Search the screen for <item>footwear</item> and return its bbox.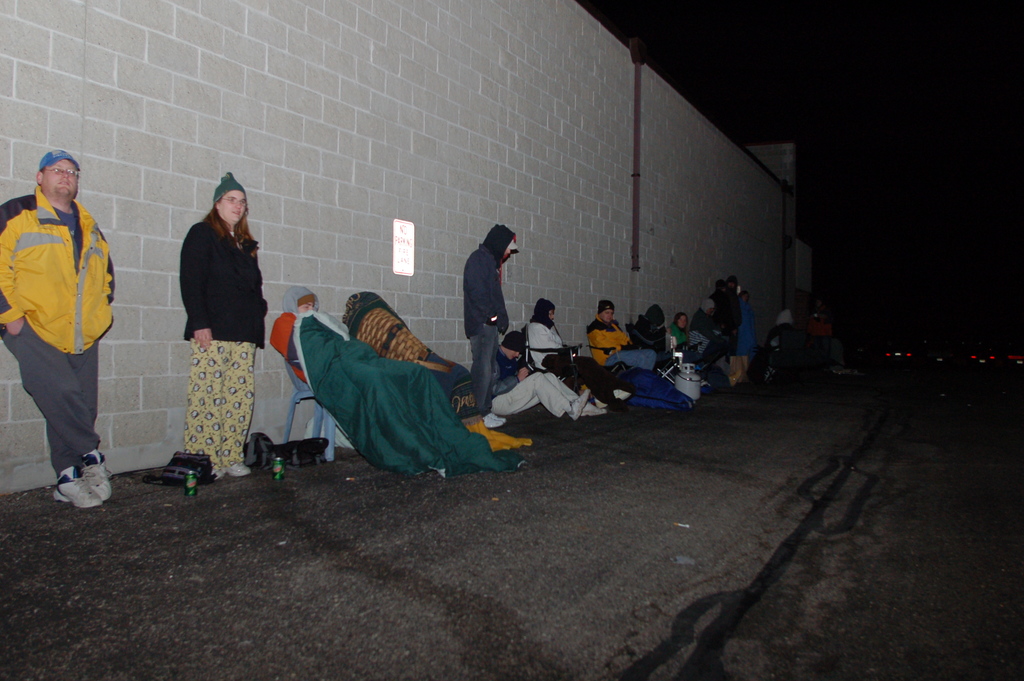
Found: bbox=(78, 450, 115, 498).
